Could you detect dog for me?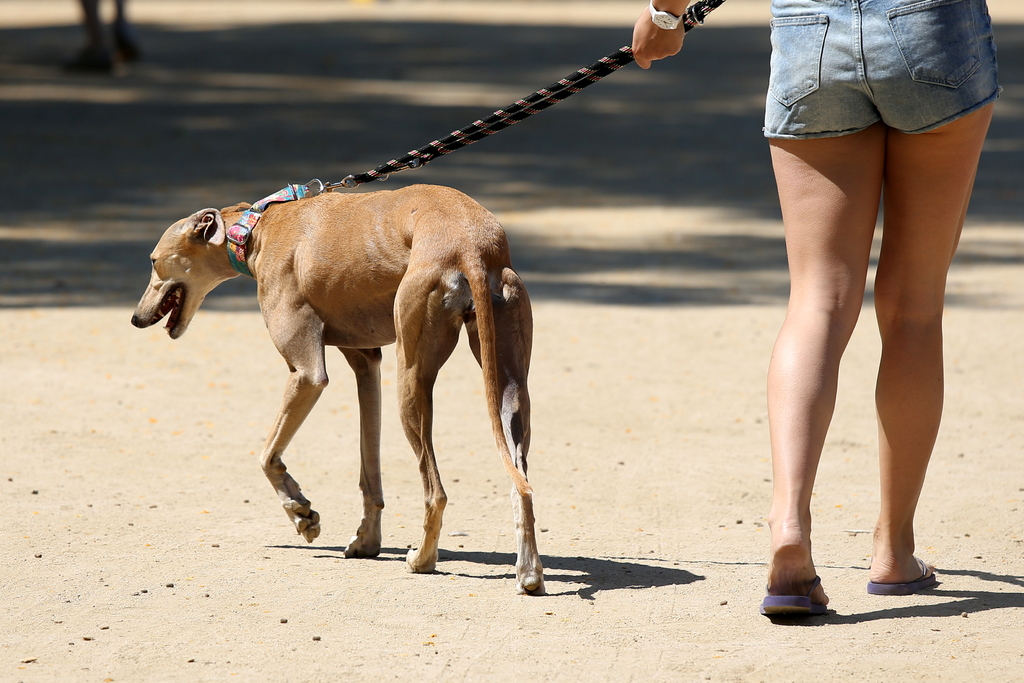
Detection result: <bbox>132, 191, 546, 597</bbox>.
